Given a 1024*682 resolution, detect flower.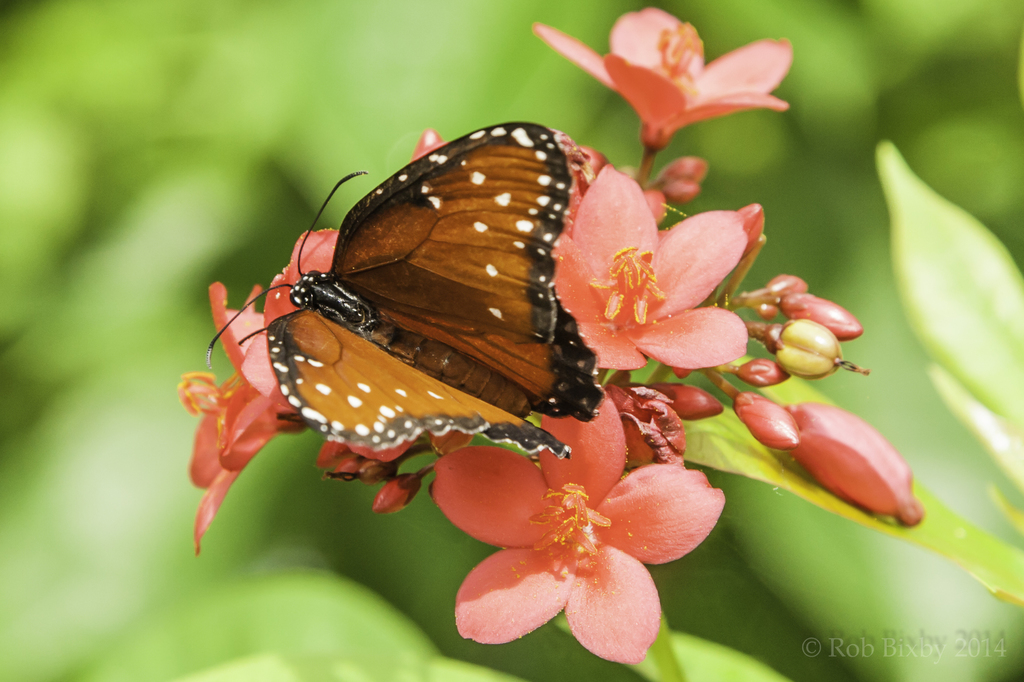
region(531, 5, 798, 150).
